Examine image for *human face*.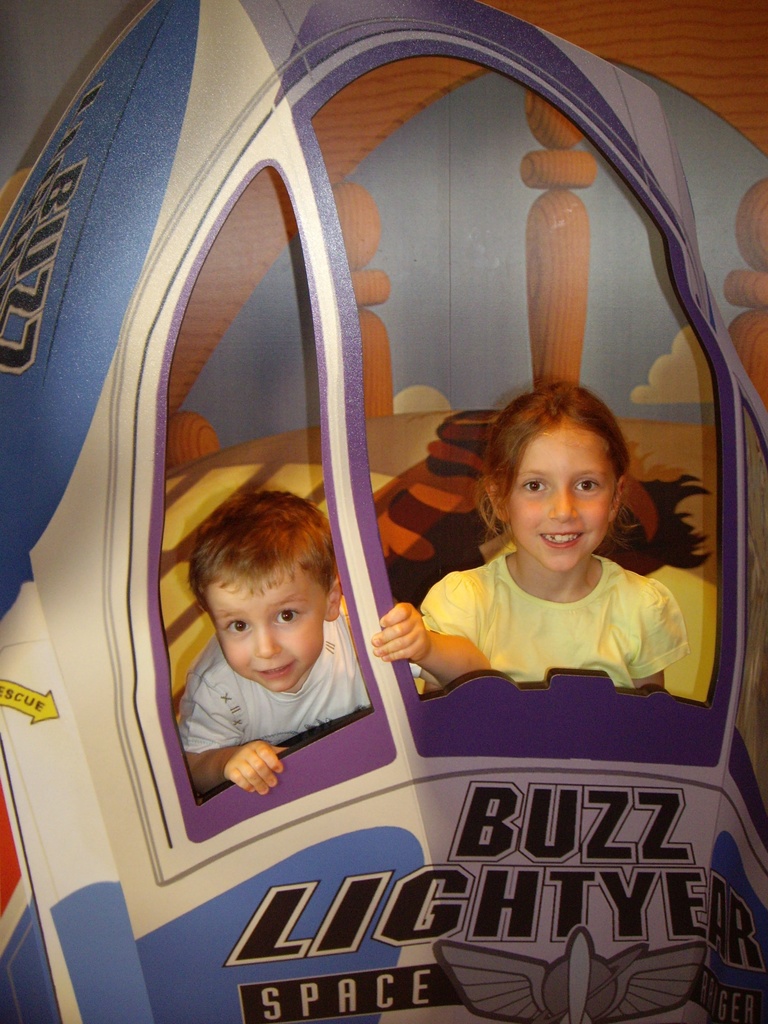
Examination result: x1=509, y1=428, x2=616, y2=571.
